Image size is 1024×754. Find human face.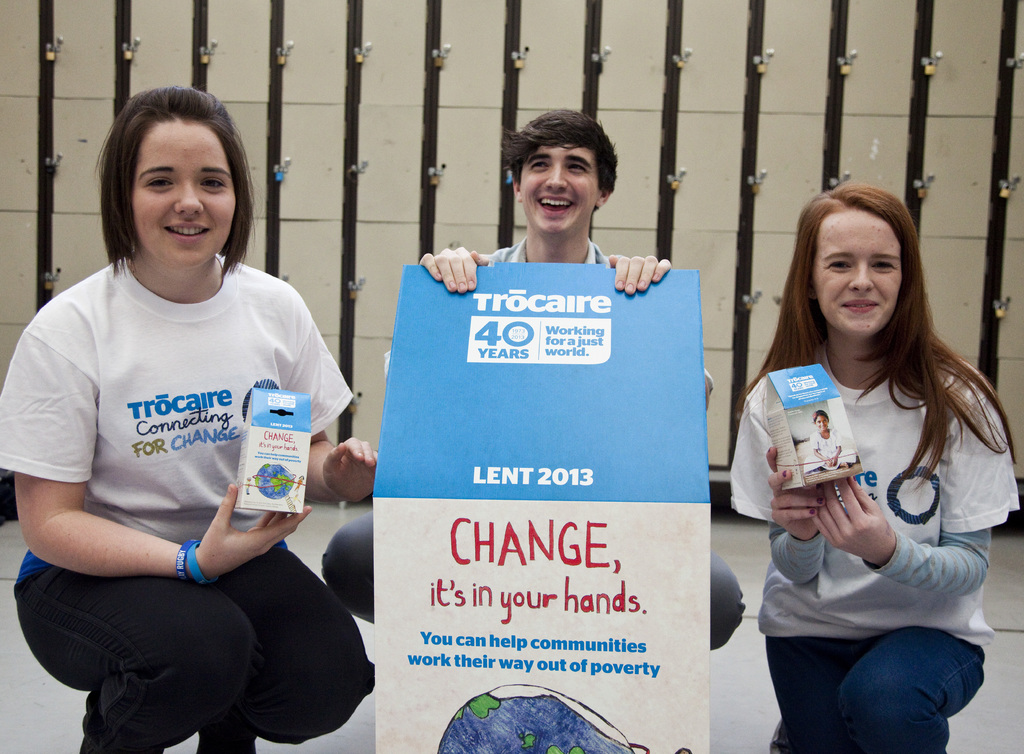
rect(522, 136, 602, 242).
